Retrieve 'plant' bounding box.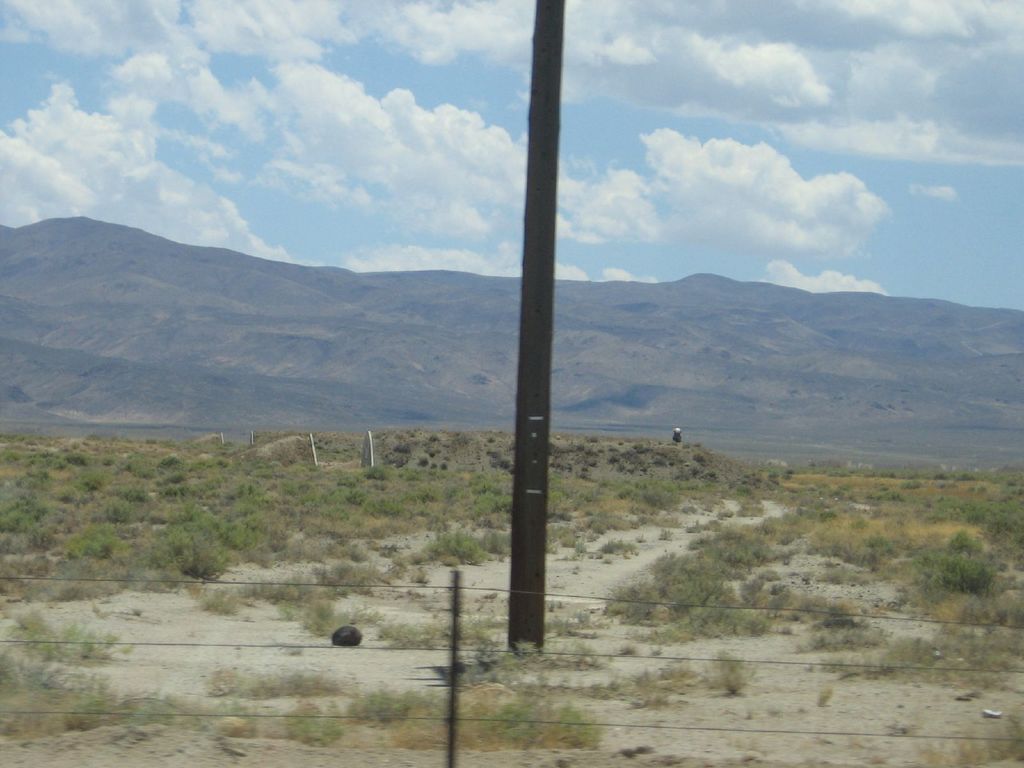
Bounding box: [x1=707, y1=646, x2=762, y2=694].
